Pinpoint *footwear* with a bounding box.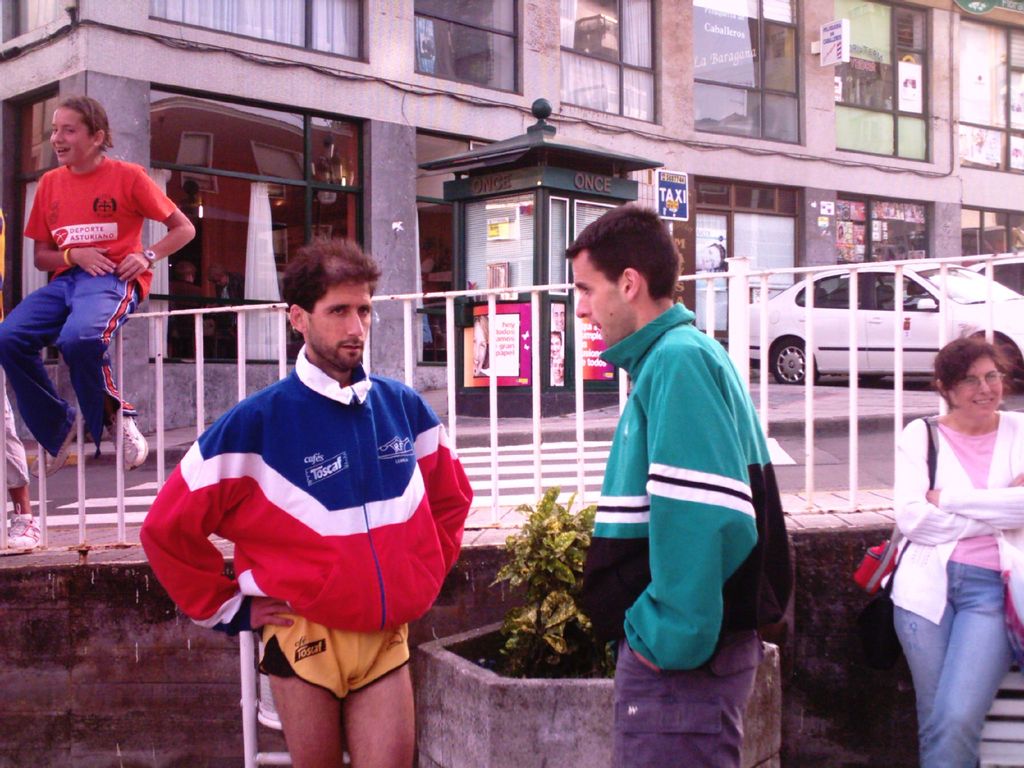
rect(102, 414, 147, 472).
